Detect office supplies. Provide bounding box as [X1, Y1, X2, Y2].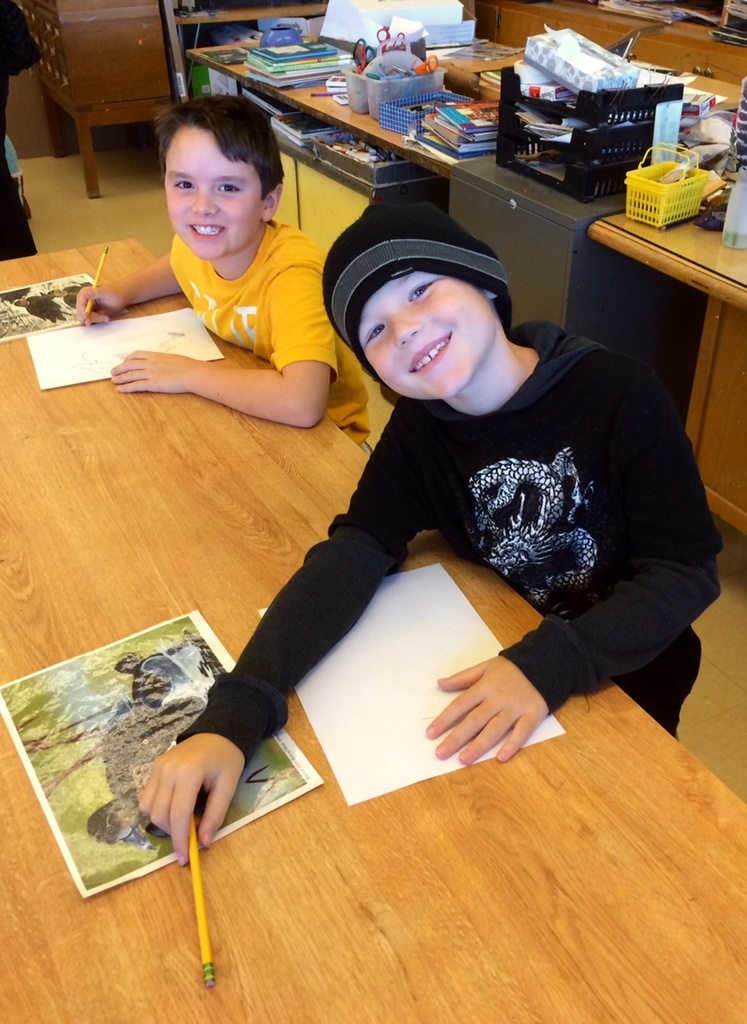
[374, 104, 426, 134].
